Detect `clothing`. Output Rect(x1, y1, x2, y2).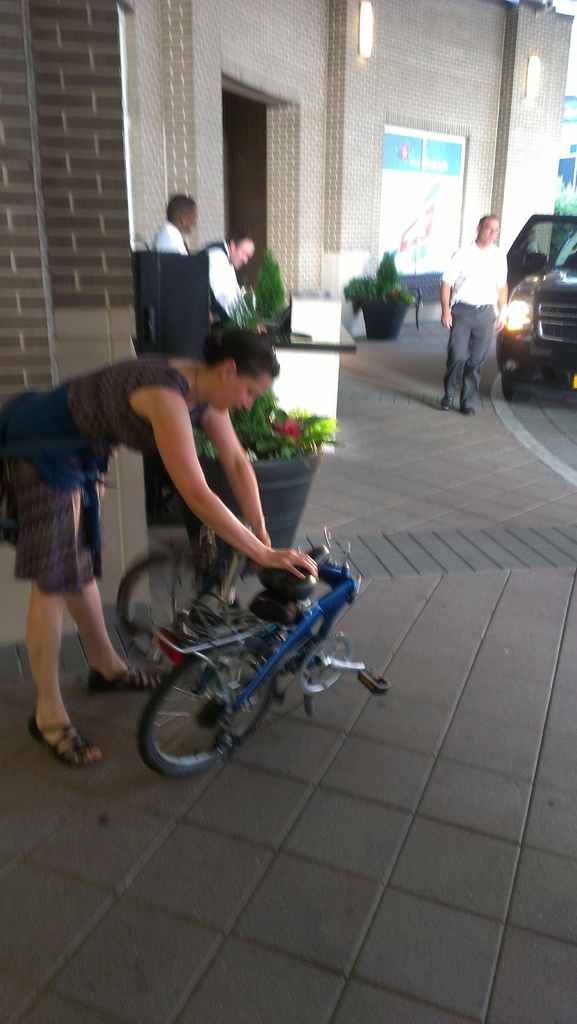
Rect(0, 353, 211, 594).
